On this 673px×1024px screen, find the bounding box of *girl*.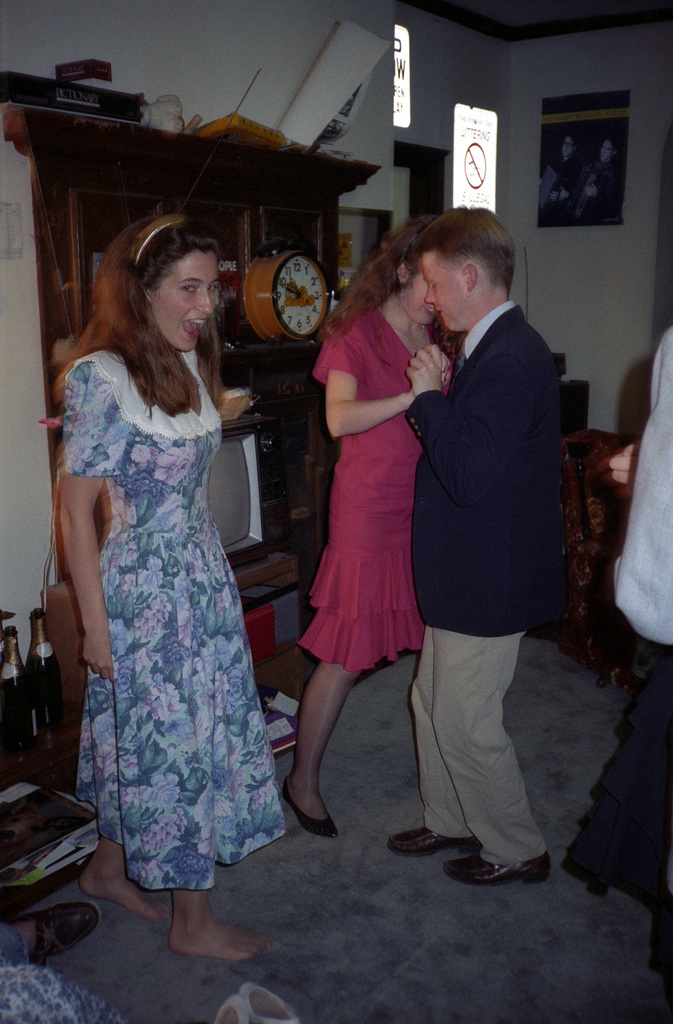
Bounding box: l=56, t=202, r=288, b=960.
